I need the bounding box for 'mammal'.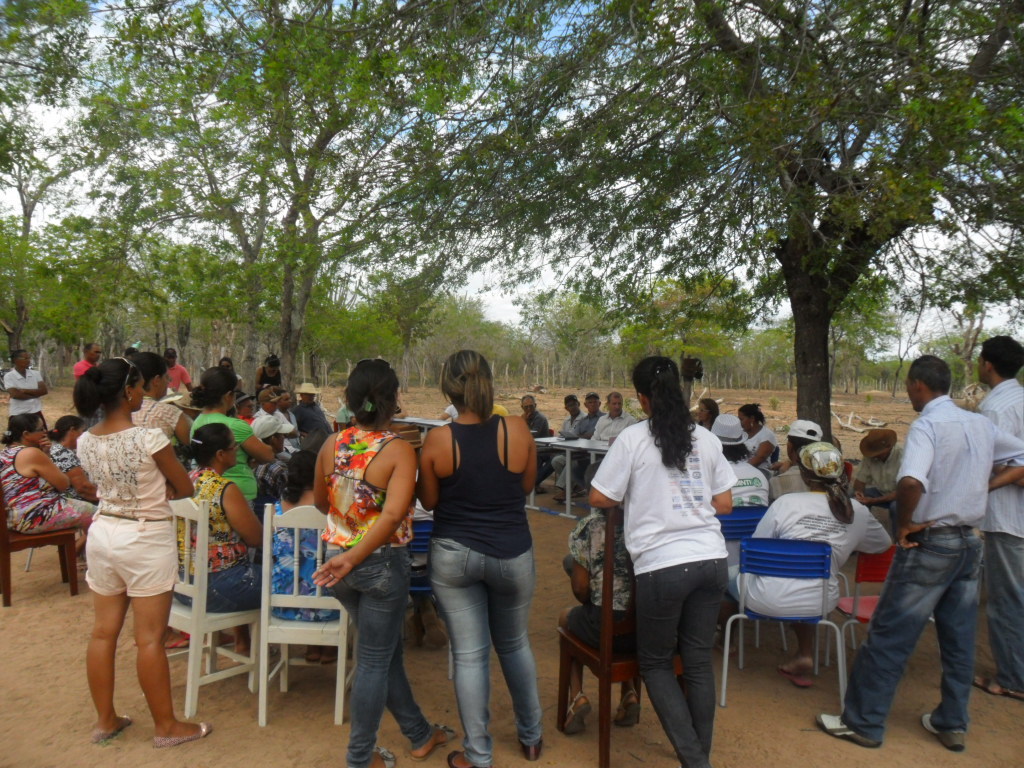
Here it is: [516,395,554,442].
